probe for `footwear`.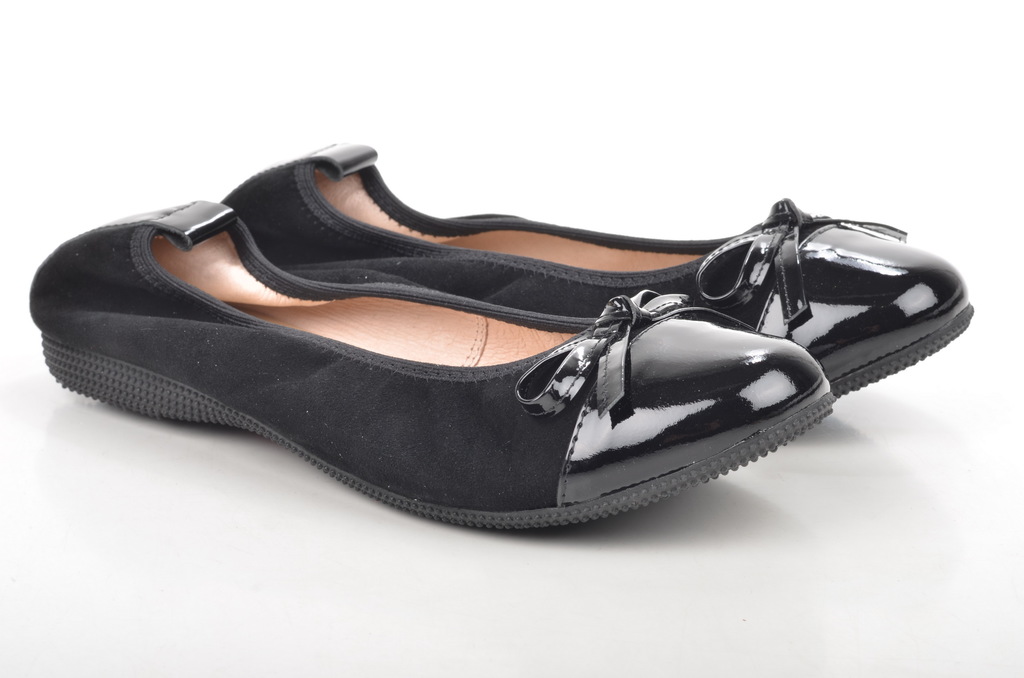
Probe result: Rect(22, 196, 838, 531).
